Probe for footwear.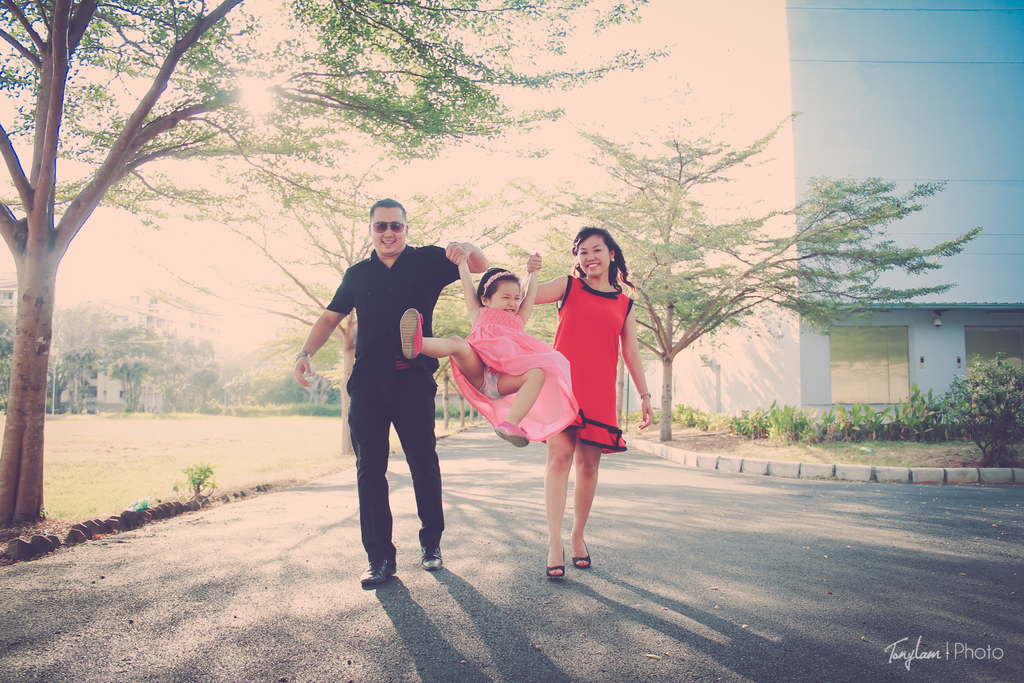
Probe result: BBox(566, 533, 589, 570).
